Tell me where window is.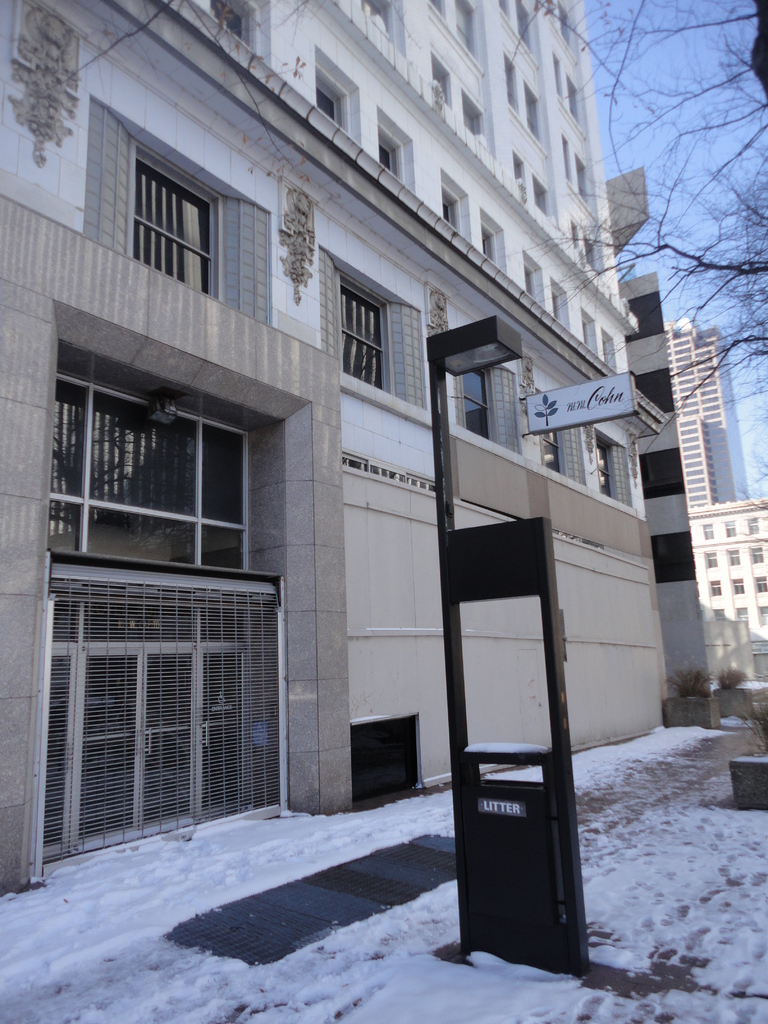
window is at locate(512, 152, 526, 198).
